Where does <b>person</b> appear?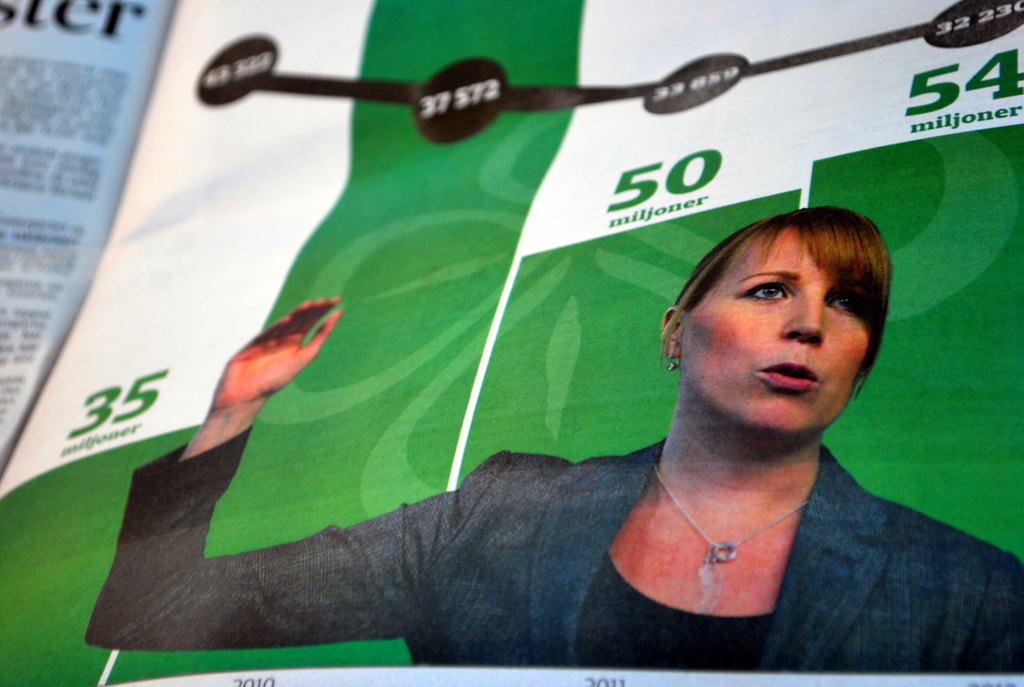
Appears at detection(79, 201, 1023, 674).
